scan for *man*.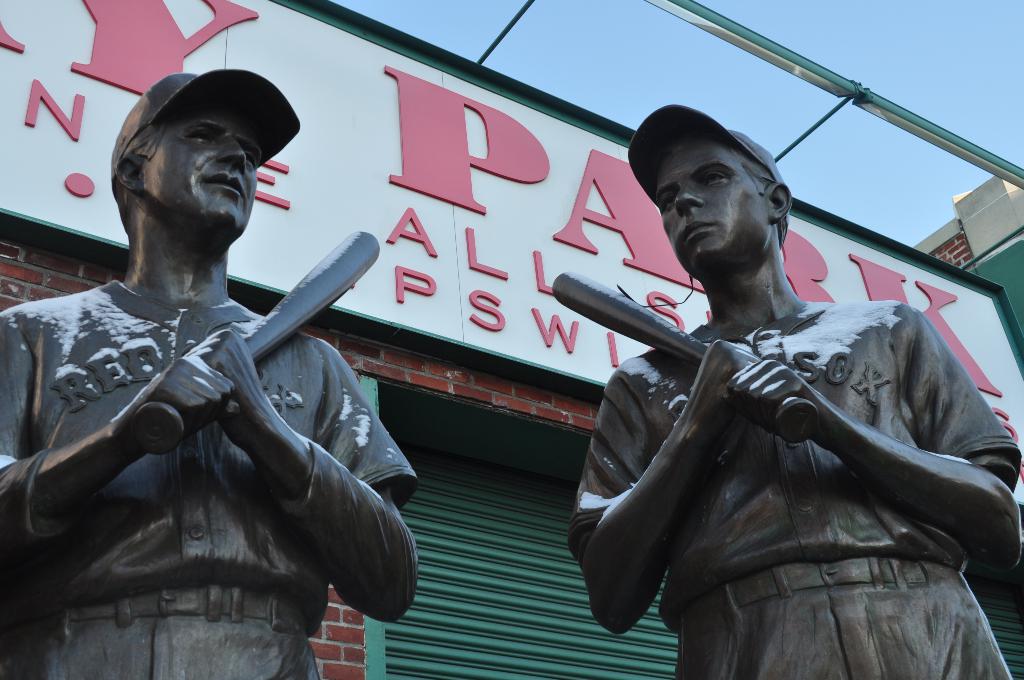
Scan result: select_region(0, 67, 420, 679).
